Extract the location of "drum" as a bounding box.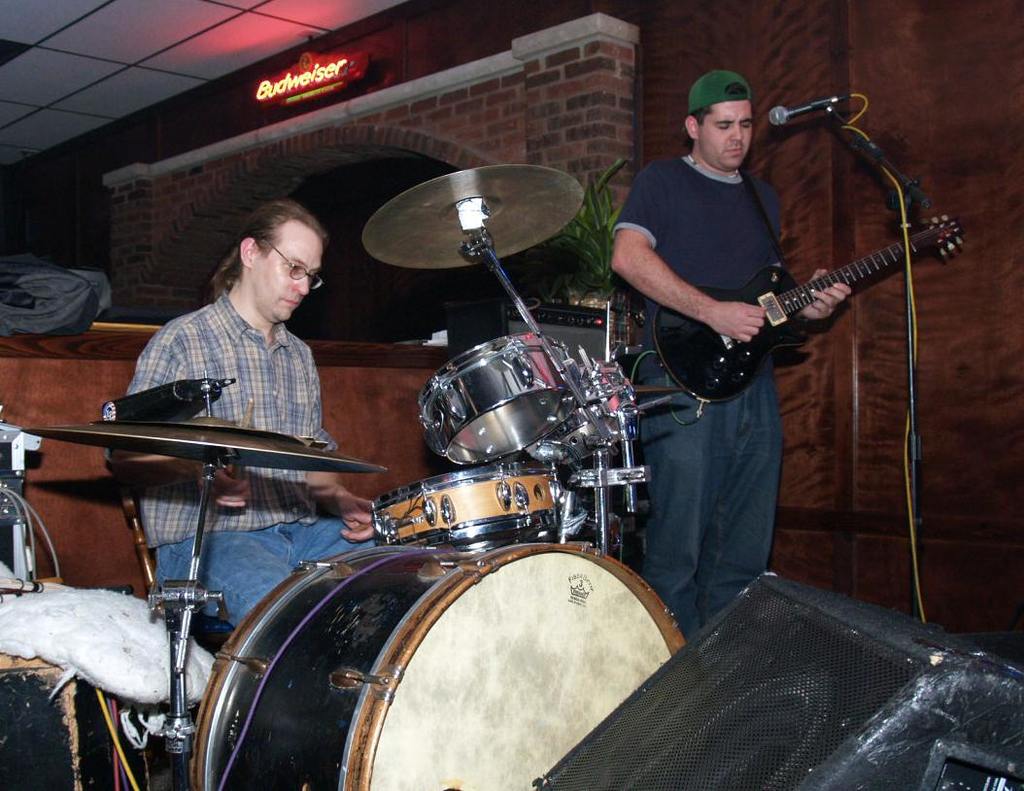
x1=193, y1=538, x2=687, y2=790.
